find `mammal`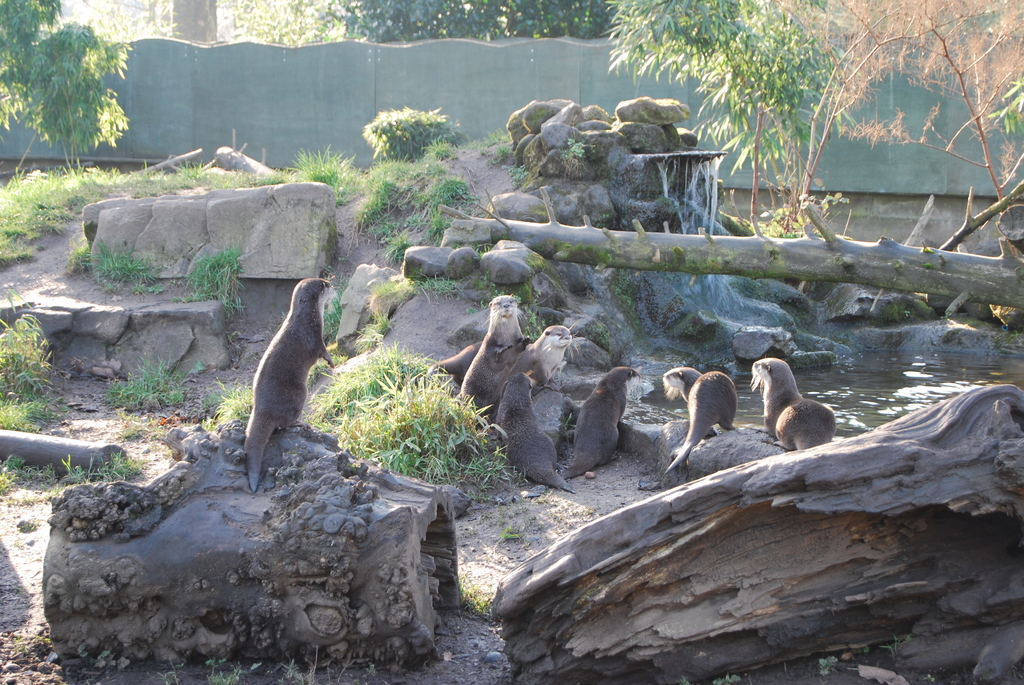
box(493, 321, 579, 432)
